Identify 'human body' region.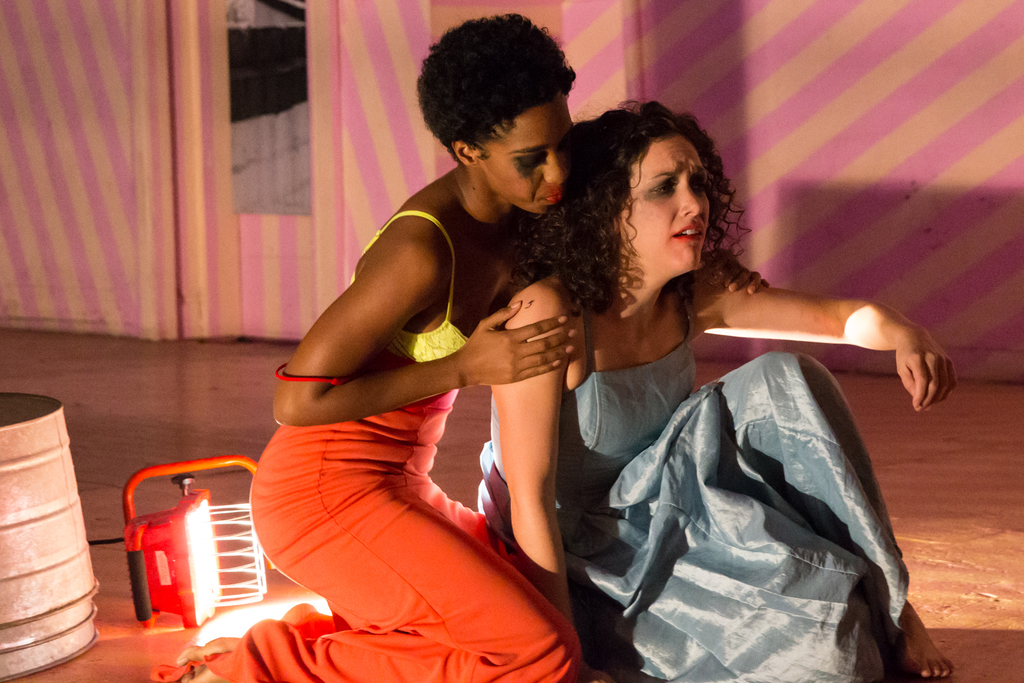
Region: 472 256 951 682.
